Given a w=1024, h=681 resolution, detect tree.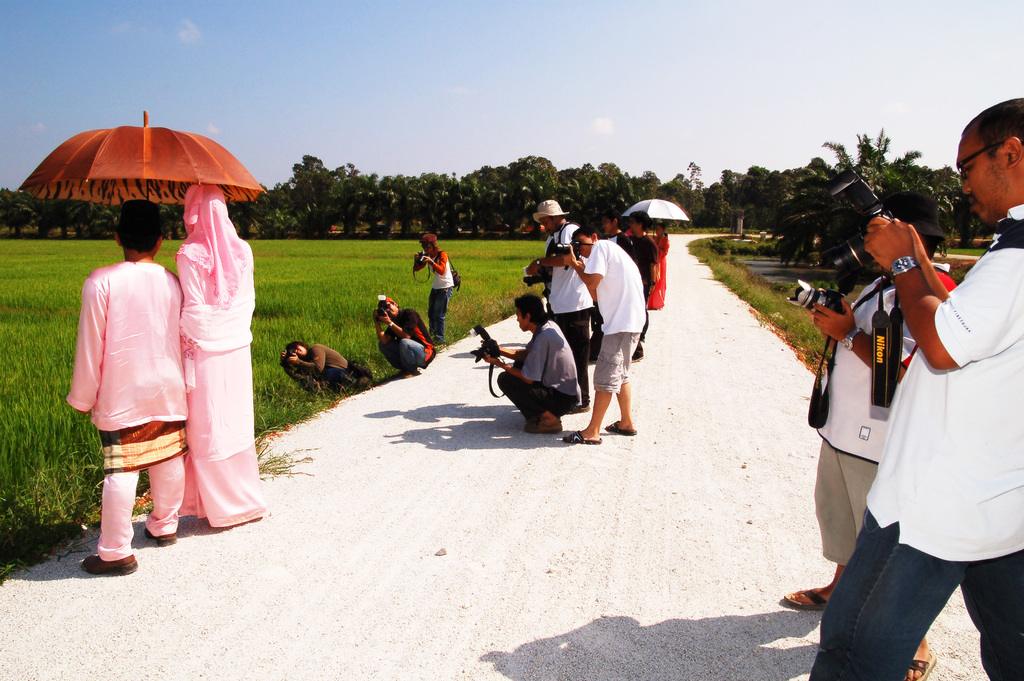
<box>288,151,333,229</box>.
